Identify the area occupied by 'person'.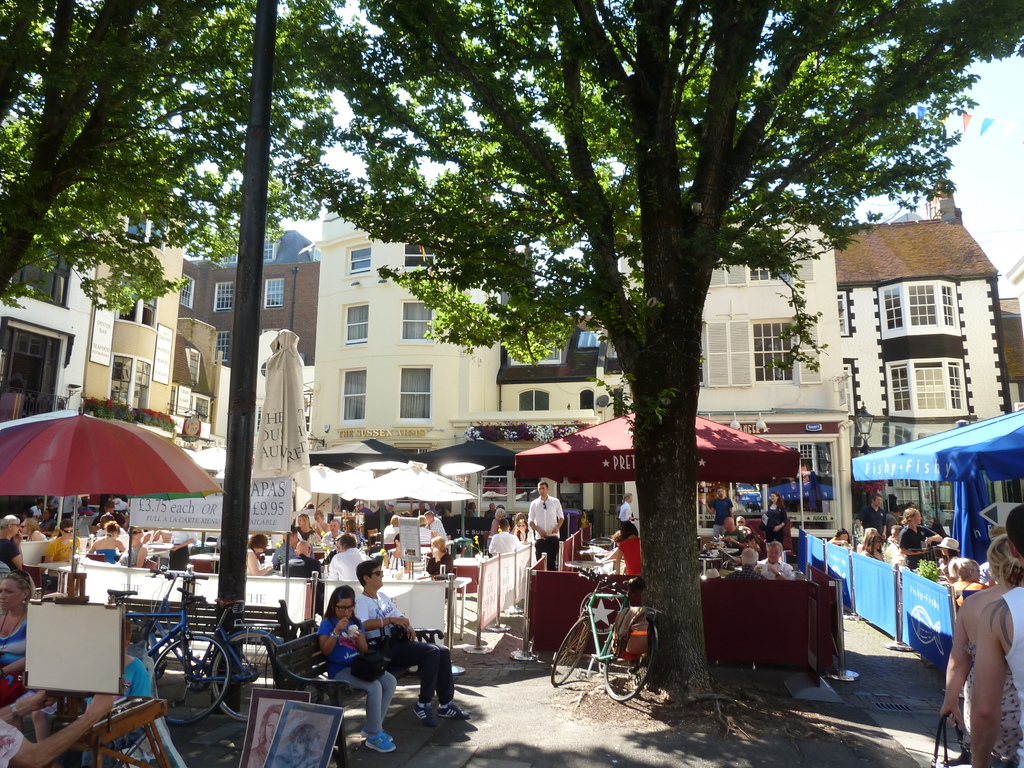
Area: bbox(619, 492, 636, 527).
